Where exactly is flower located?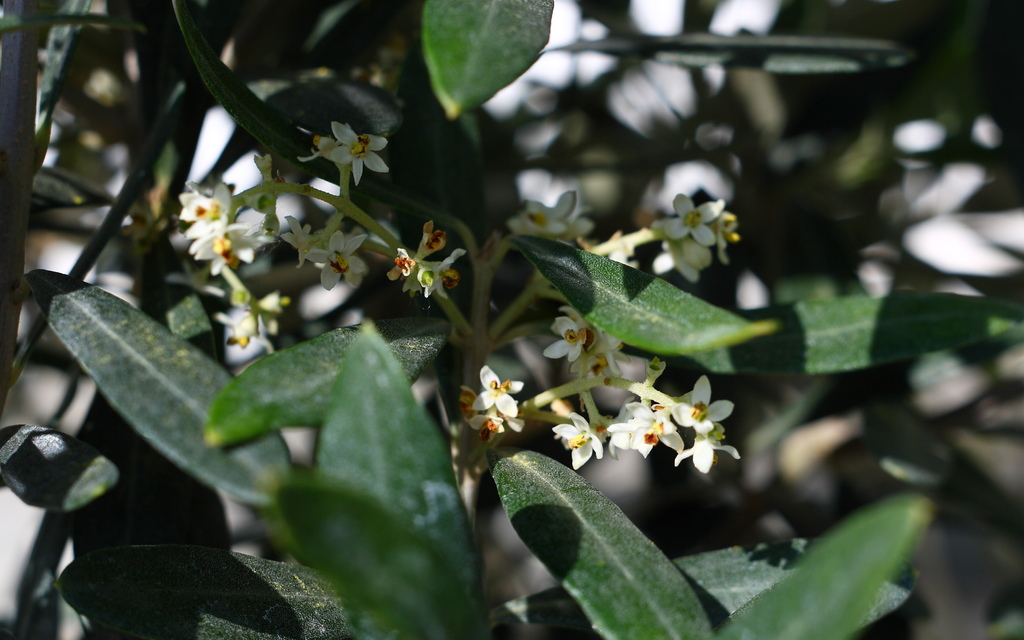
Its bounding box is 474:365:531:418.
